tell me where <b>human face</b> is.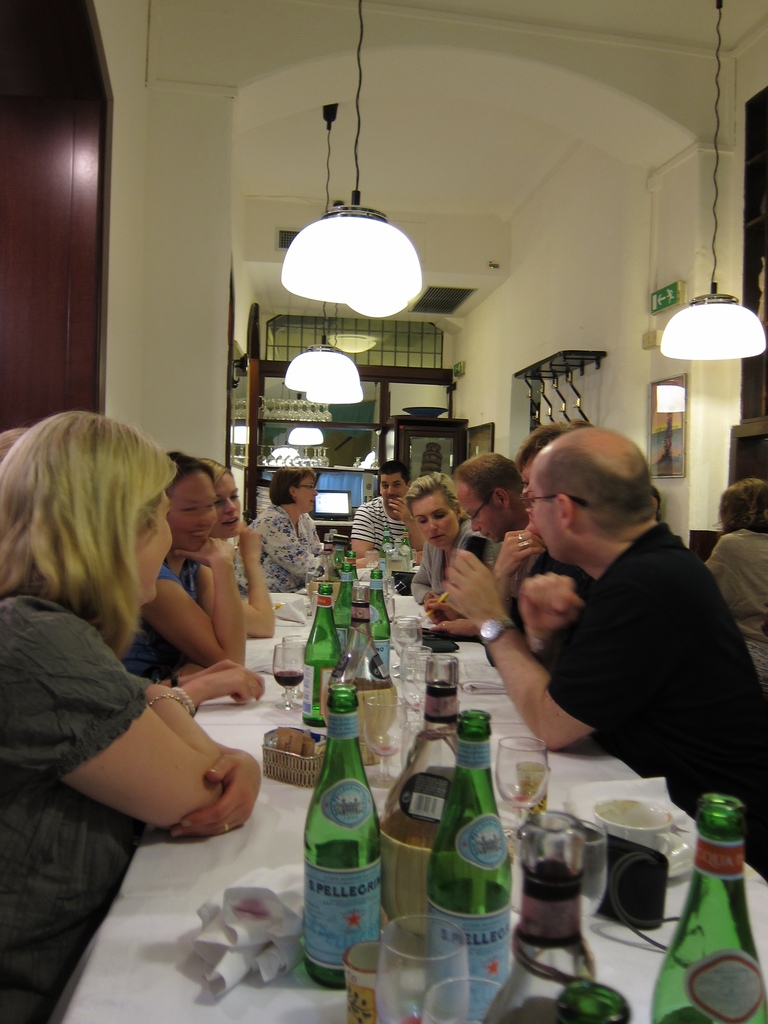
<b>human face</b> is at left=376, top=471, right=408, bottom=508.
